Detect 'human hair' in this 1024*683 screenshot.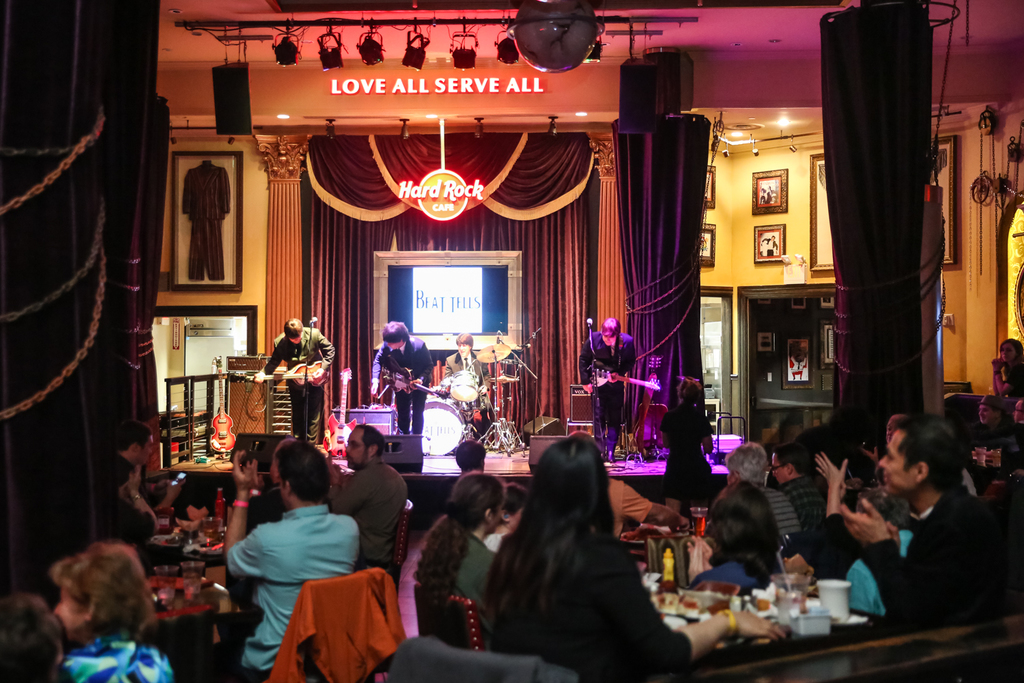
Detection: [left=382, top=319, right=413, bottom=340].
